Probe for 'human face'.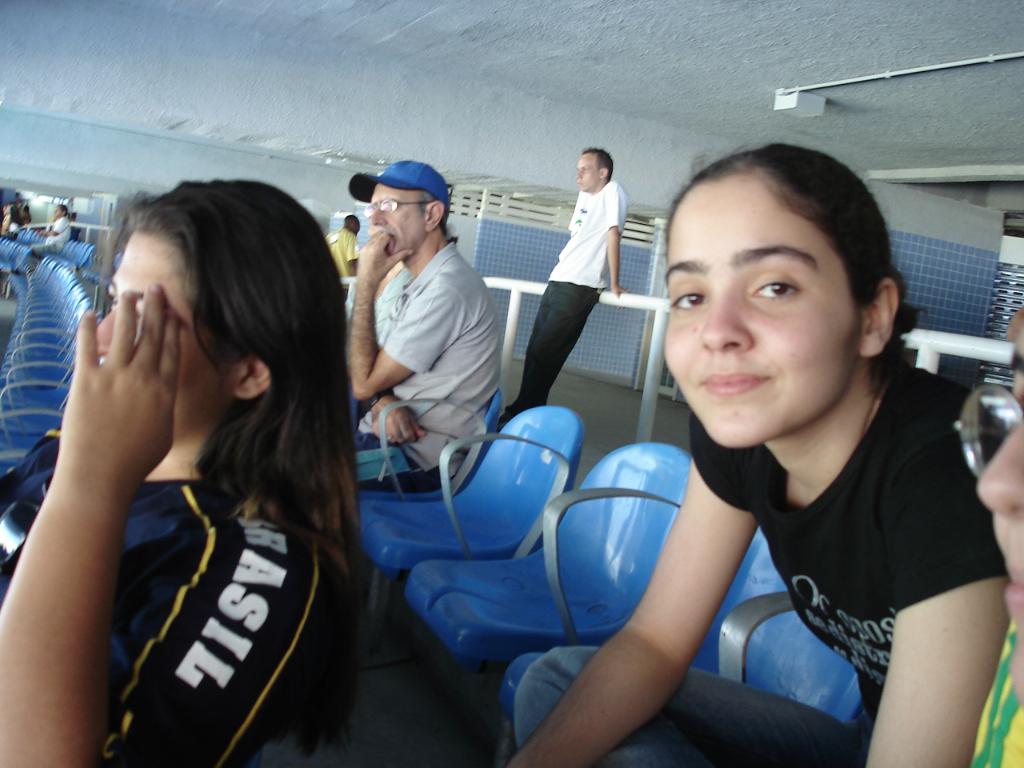
Probe result: bbox=[366, 182, 432, 256].
